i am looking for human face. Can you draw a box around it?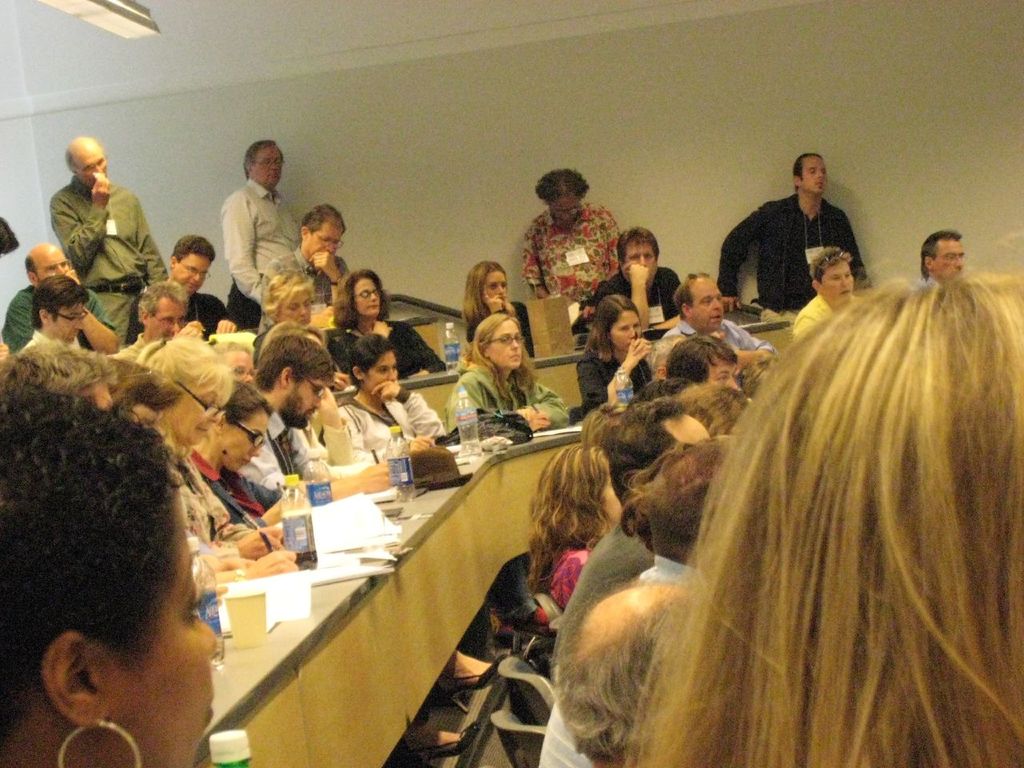
Sure, the bounding box is {"left": 124, "top": 498, "right": 218, "bottom": 767}.
